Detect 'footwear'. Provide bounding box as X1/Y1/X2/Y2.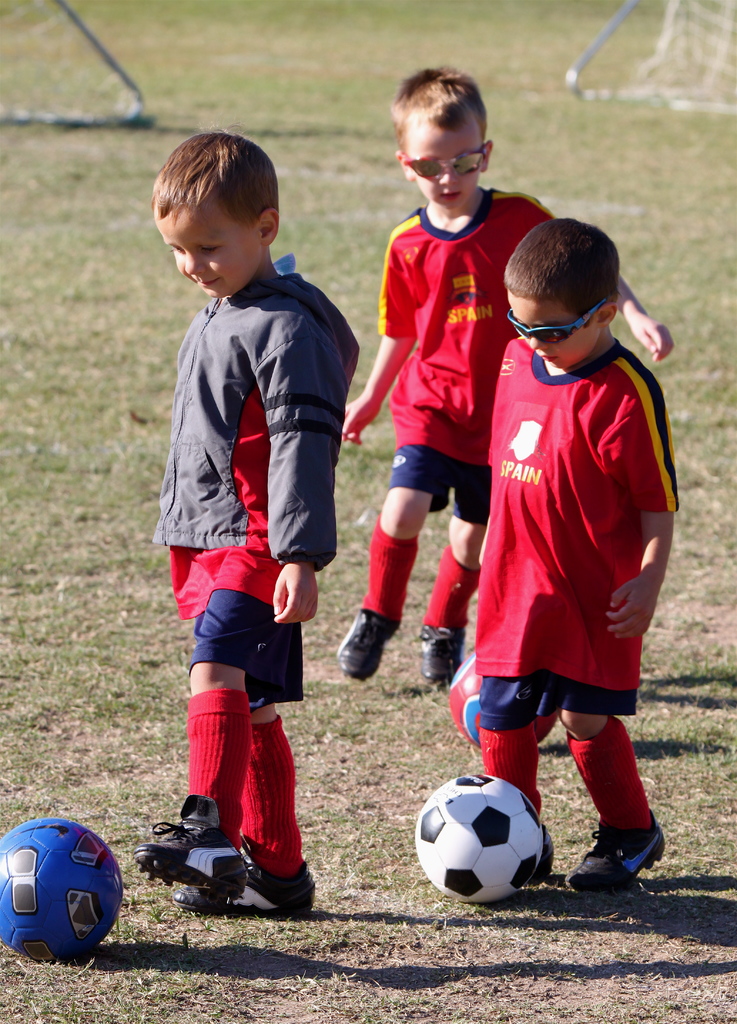
539/830/556/876.
